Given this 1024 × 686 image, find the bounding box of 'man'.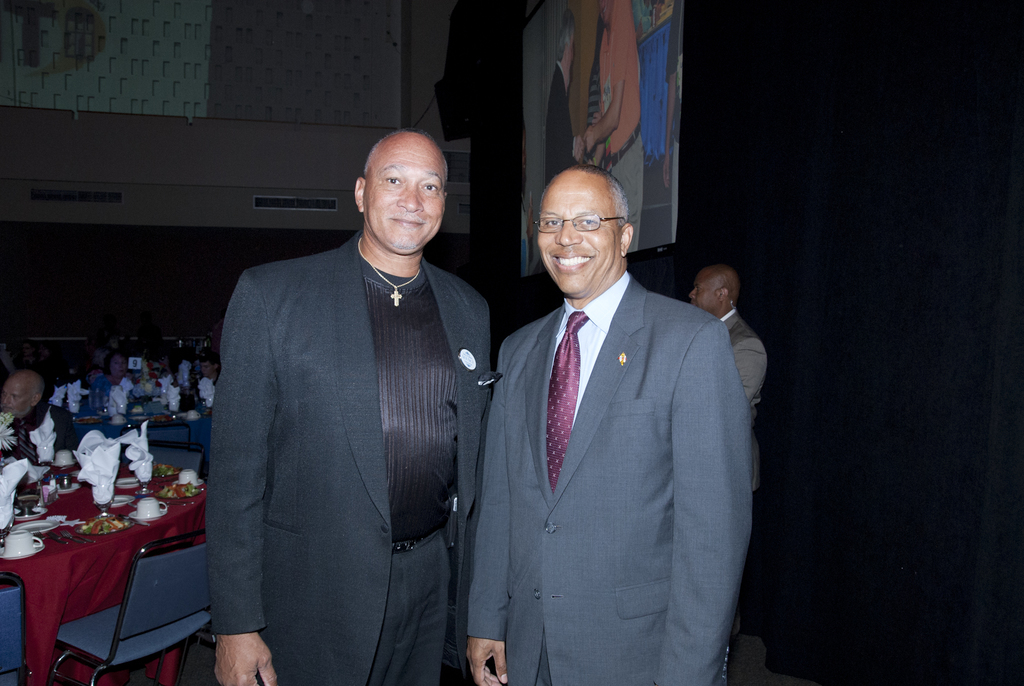
bbox=[680, 260, 770, 626].
